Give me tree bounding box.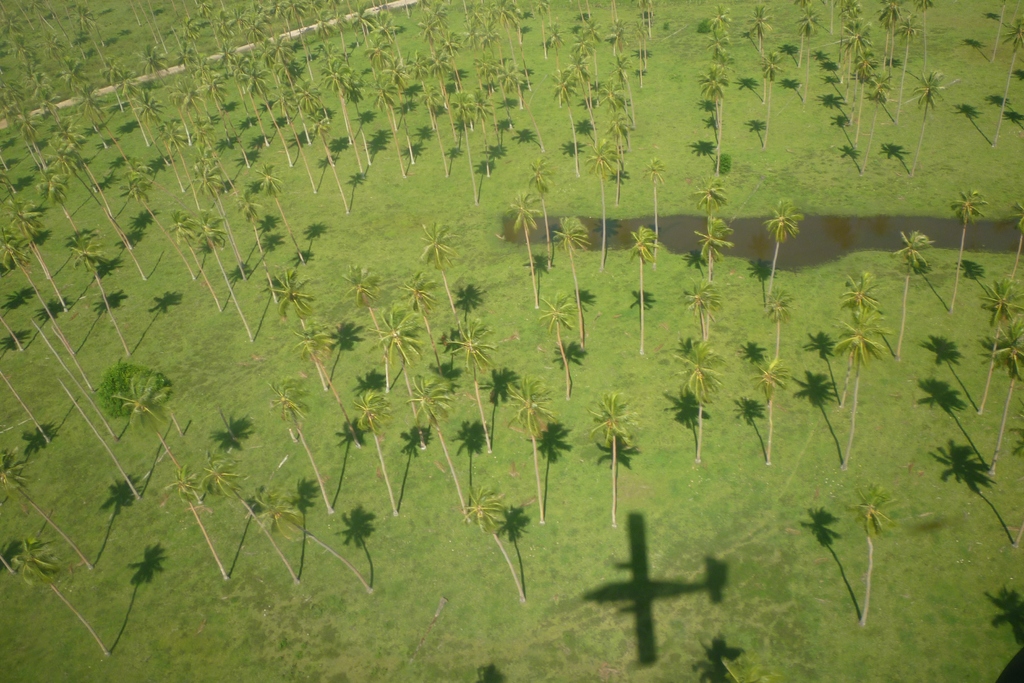
(left=111, top=372, right=179, bottom=461).
